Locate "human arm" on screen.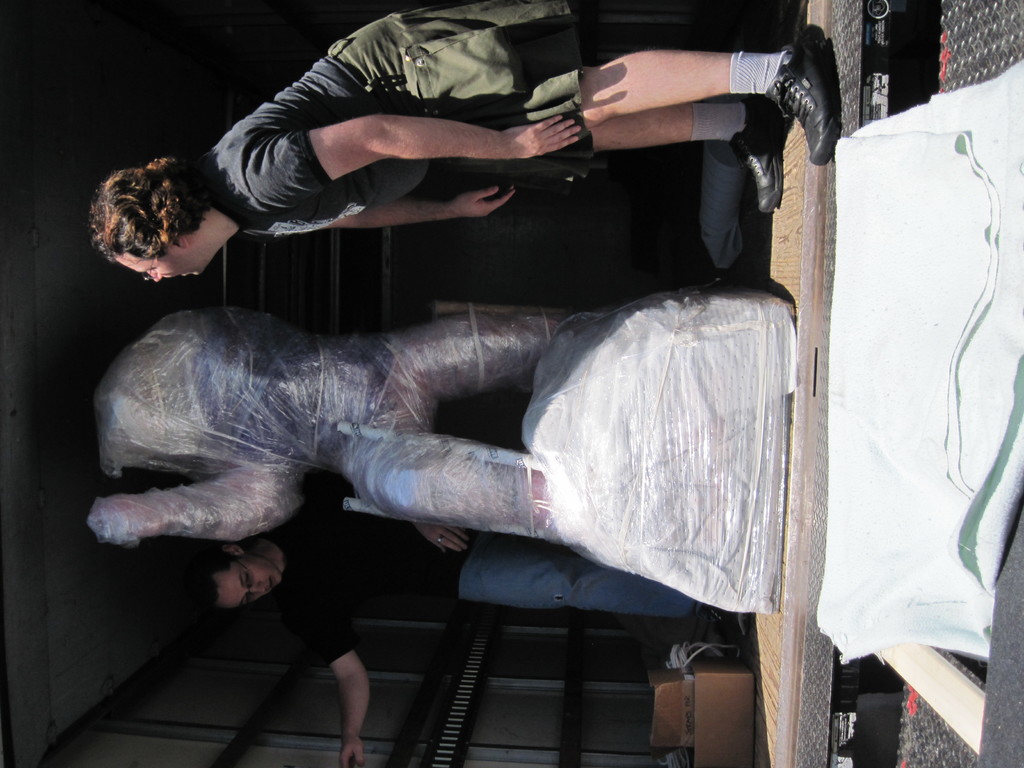
On screen at detection(323, 181, 524, 227).
